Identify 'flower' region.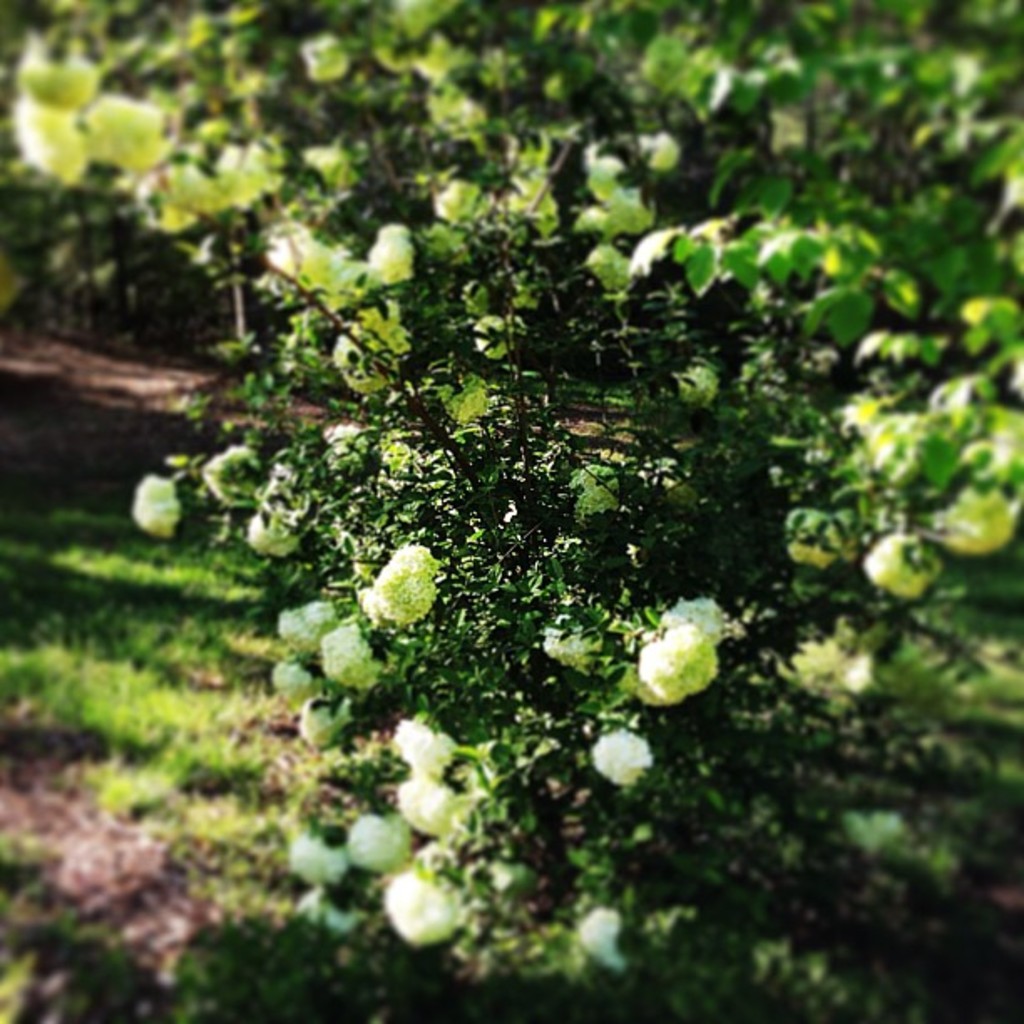
Region: <bbox>783, 512, 835, 571</bbox>.
